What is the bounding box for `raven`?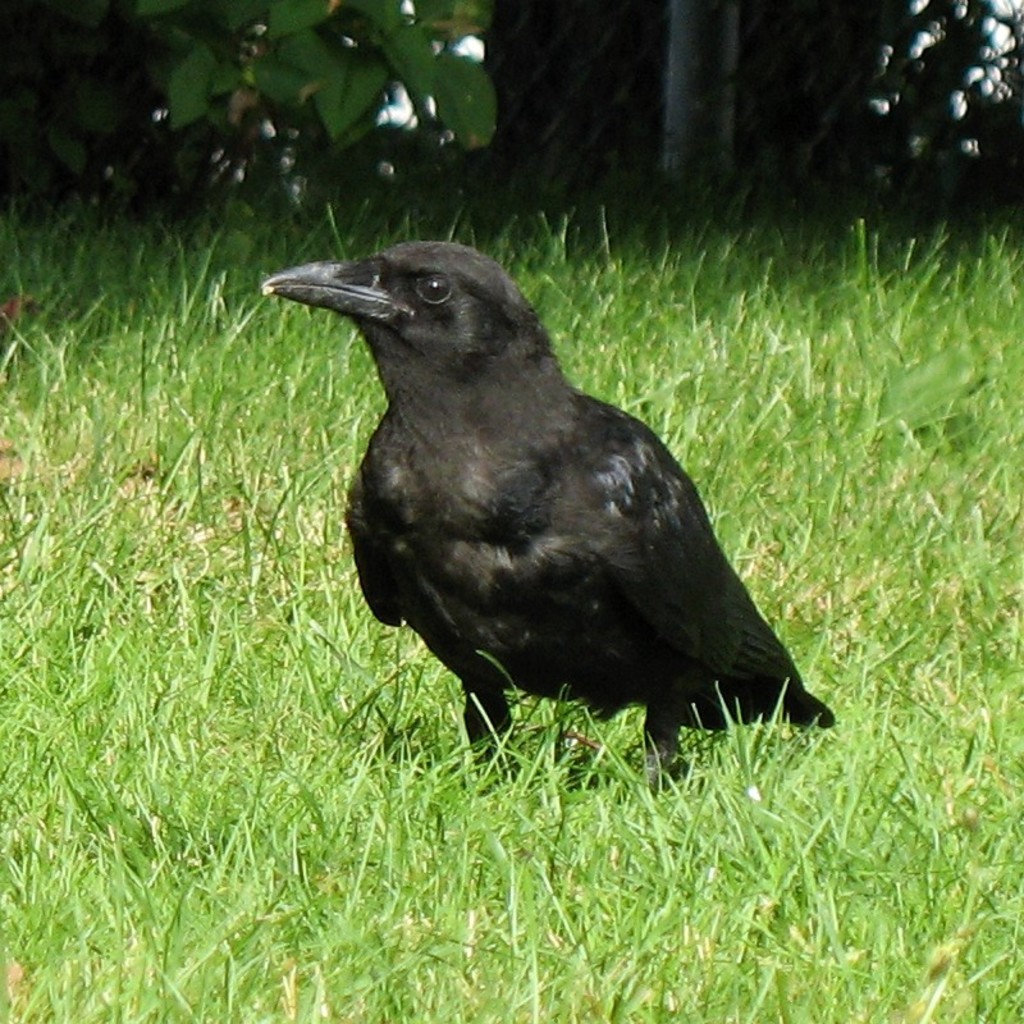
[left=264, top=243, right=831, bottom=783].
